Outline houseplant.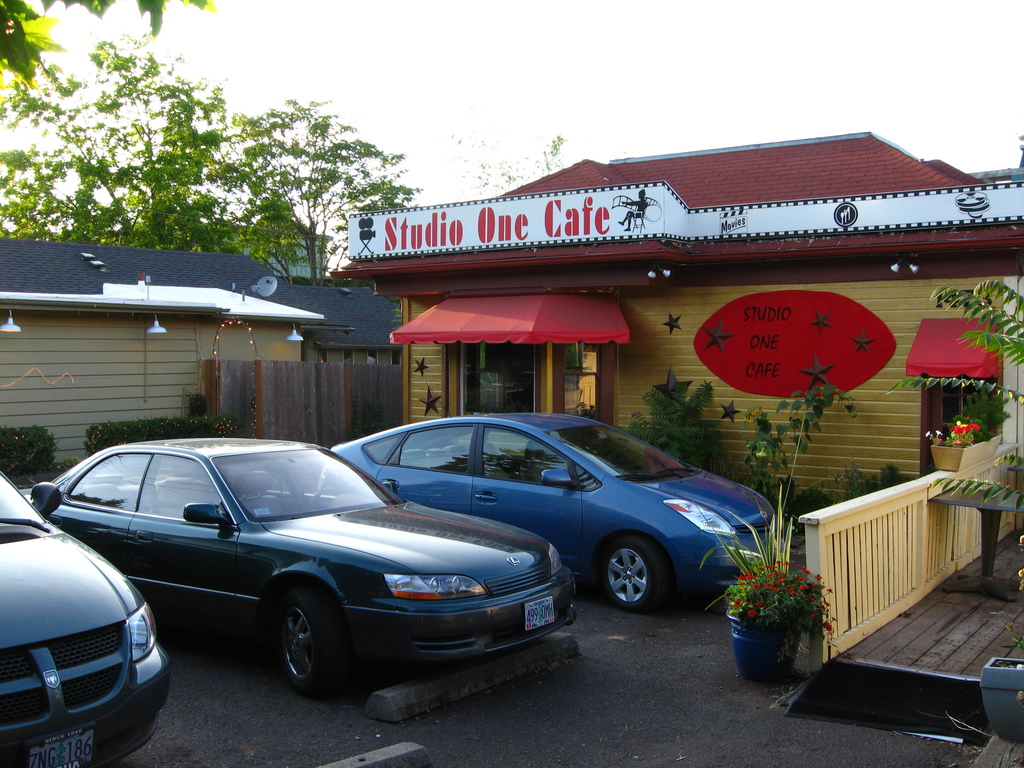
Outline: rect(740, 378, 857, 534).
